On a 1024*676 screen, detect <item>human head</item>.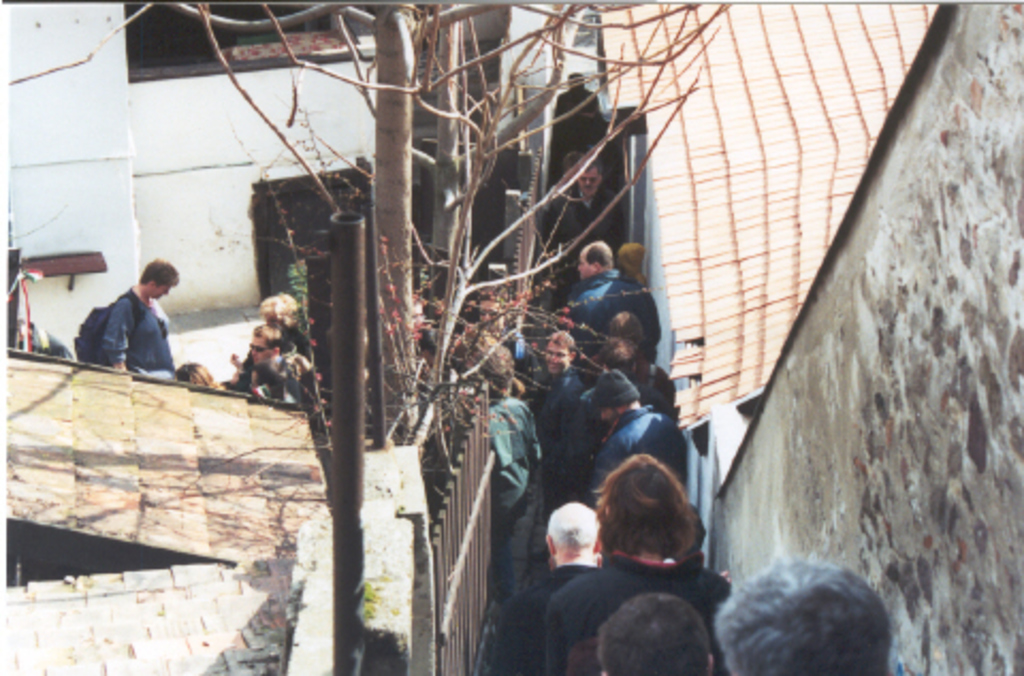
bbox(177, 358, 220, 384).
